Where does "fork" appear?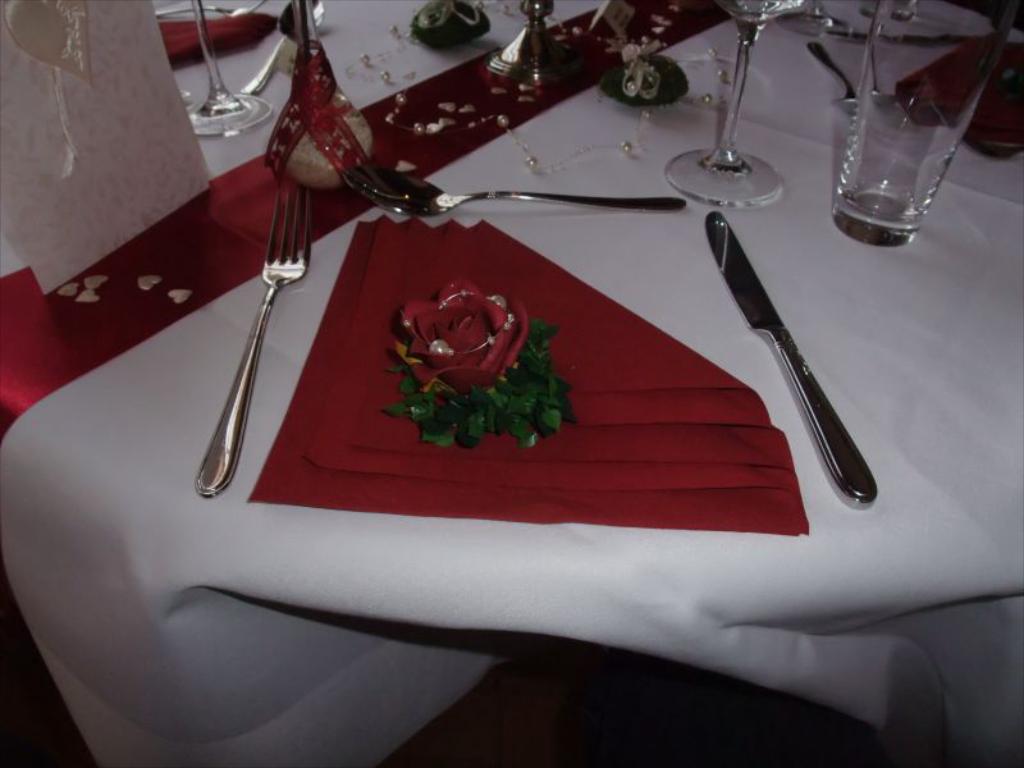
Appears at 192:184:311:500.
